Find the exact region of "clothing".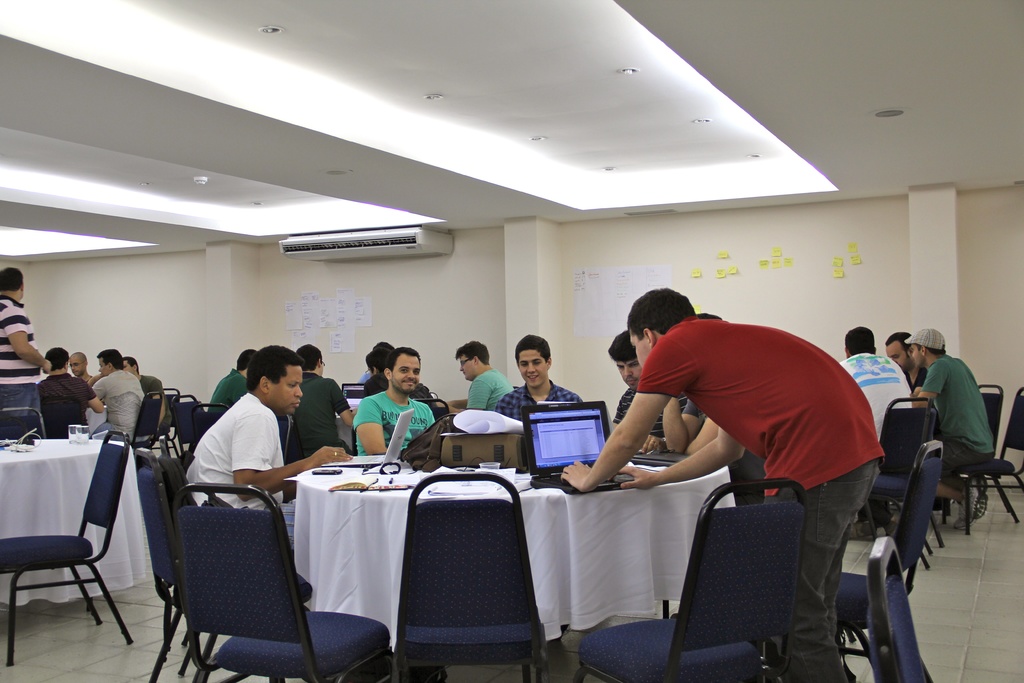
Exact region: <region>836, 352, 916, 443</region>.
